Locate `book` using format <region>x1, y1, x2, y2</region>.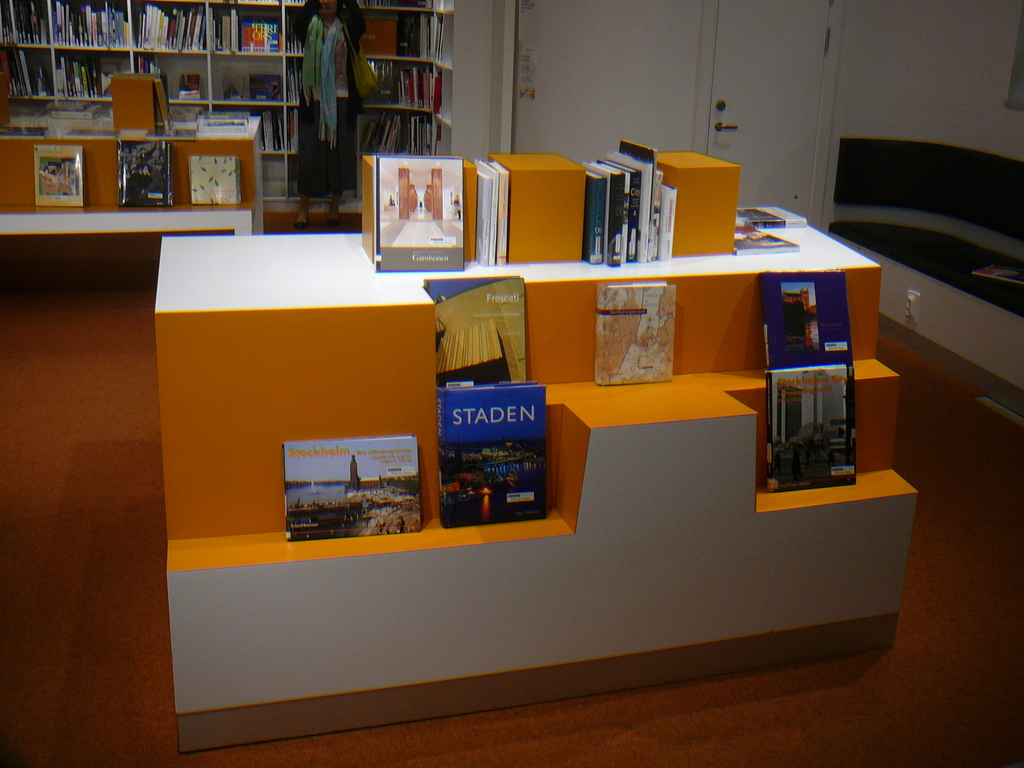
<region>34, 141, 80, 210</region>.
